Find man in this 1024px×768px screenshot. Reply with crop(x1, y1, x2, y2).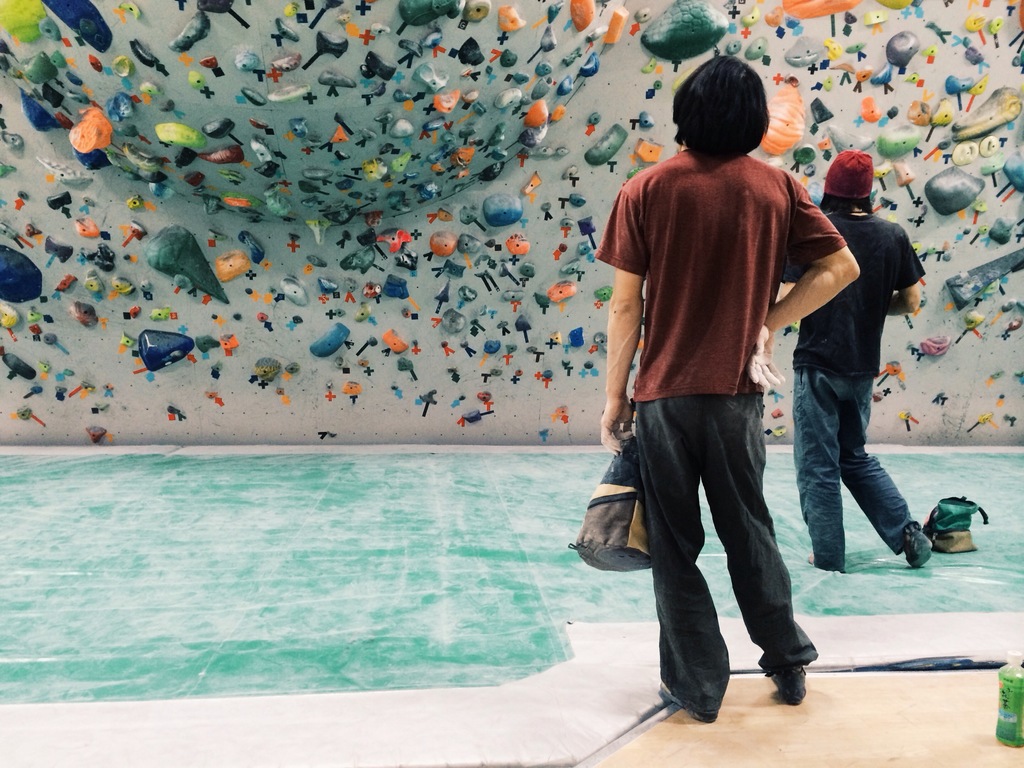
crop(769, 145, 931, 569).
